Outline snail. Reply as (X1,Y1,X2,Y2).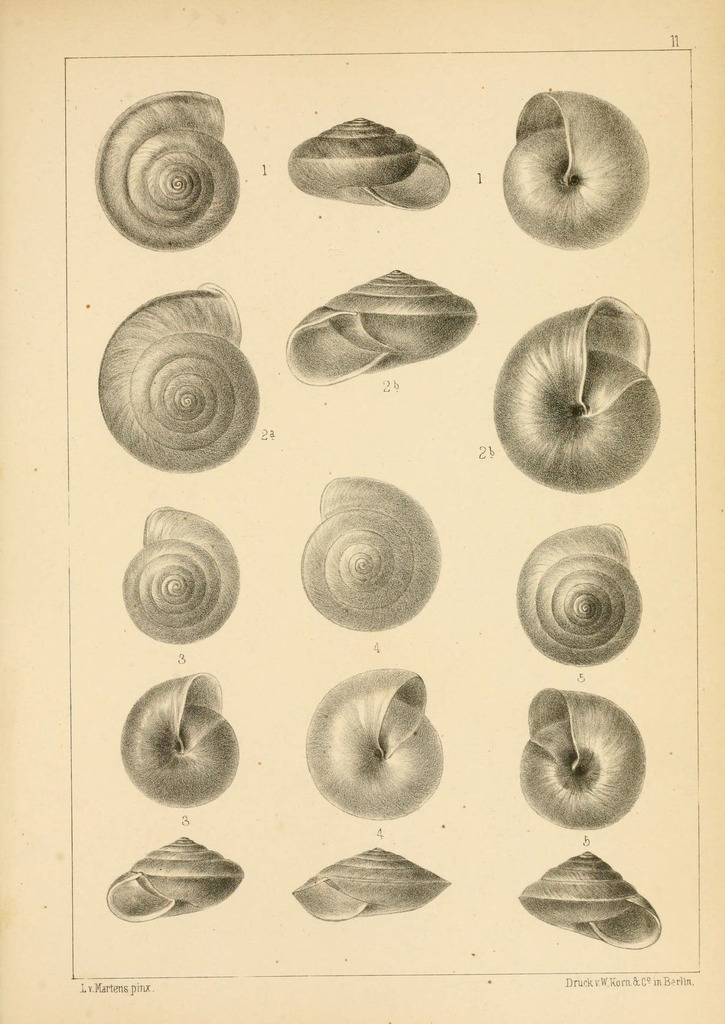
(295,475,443,634).
